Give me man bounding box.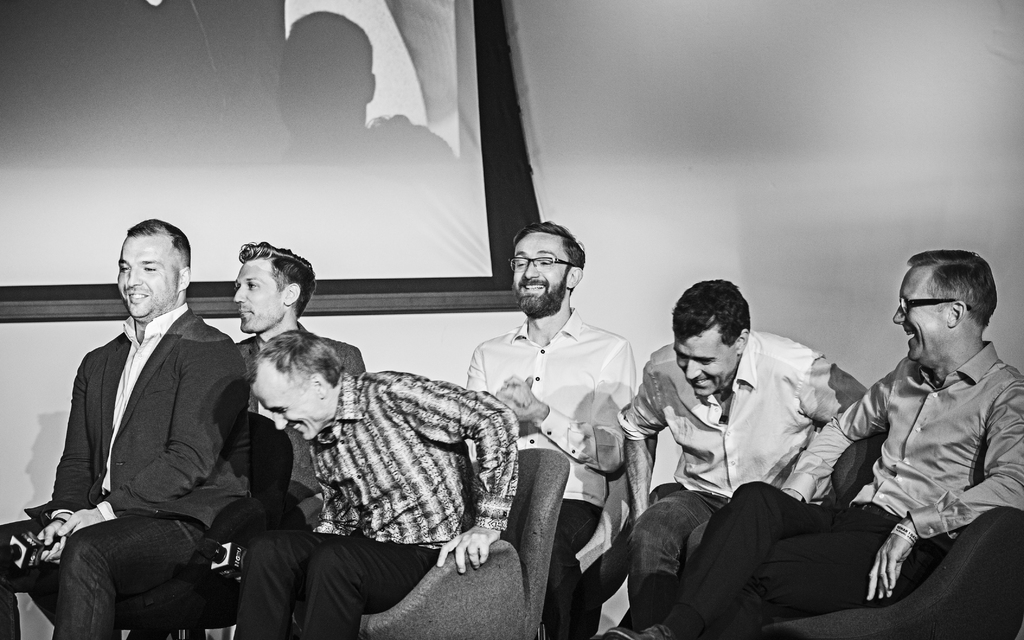
[left=614, top=280, right=872, bottom=639].
